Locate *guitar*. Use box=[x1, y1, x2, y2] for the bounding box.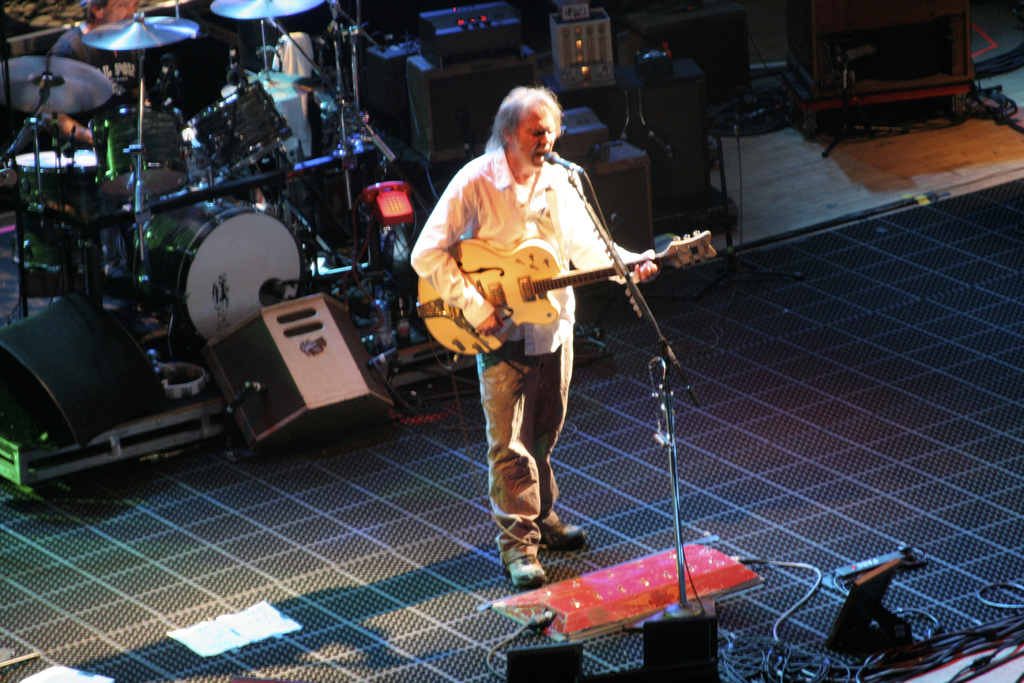
box=[413, 227, 719, 356].
